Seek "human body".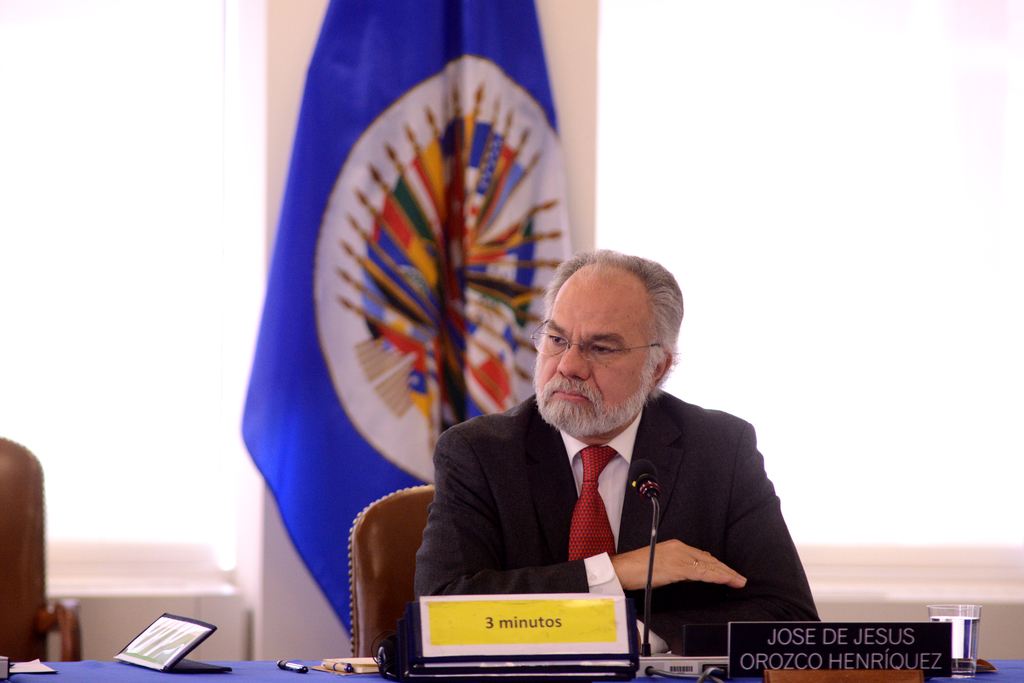
<region>424, 275, 812, 648</region>.
